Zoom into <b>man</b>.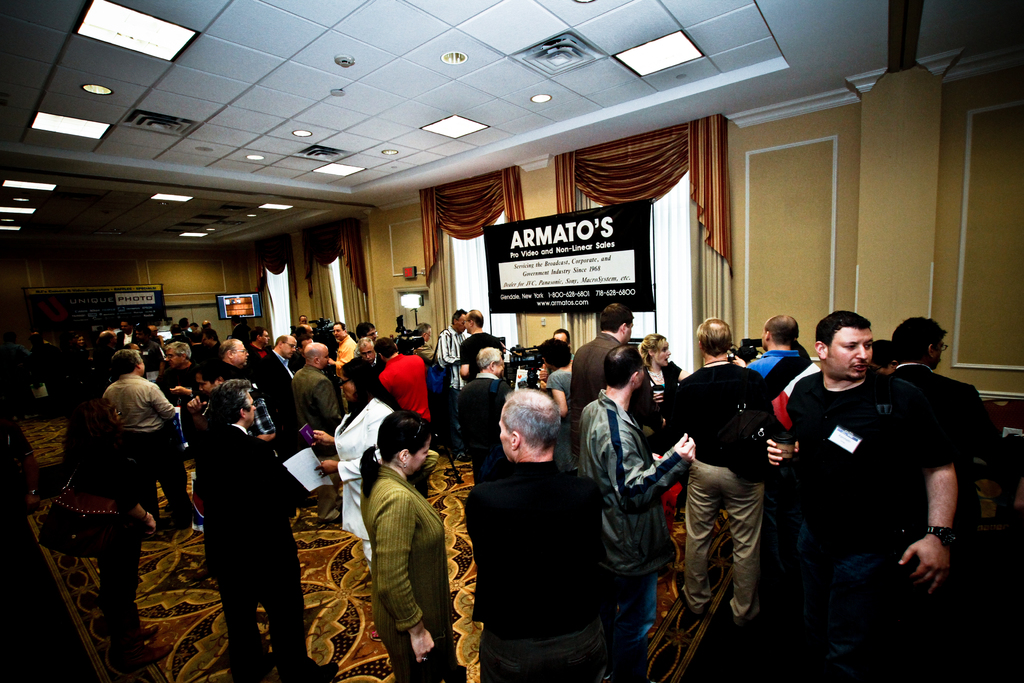
Zoom target: bbox=[187, 323, 202, 339].
